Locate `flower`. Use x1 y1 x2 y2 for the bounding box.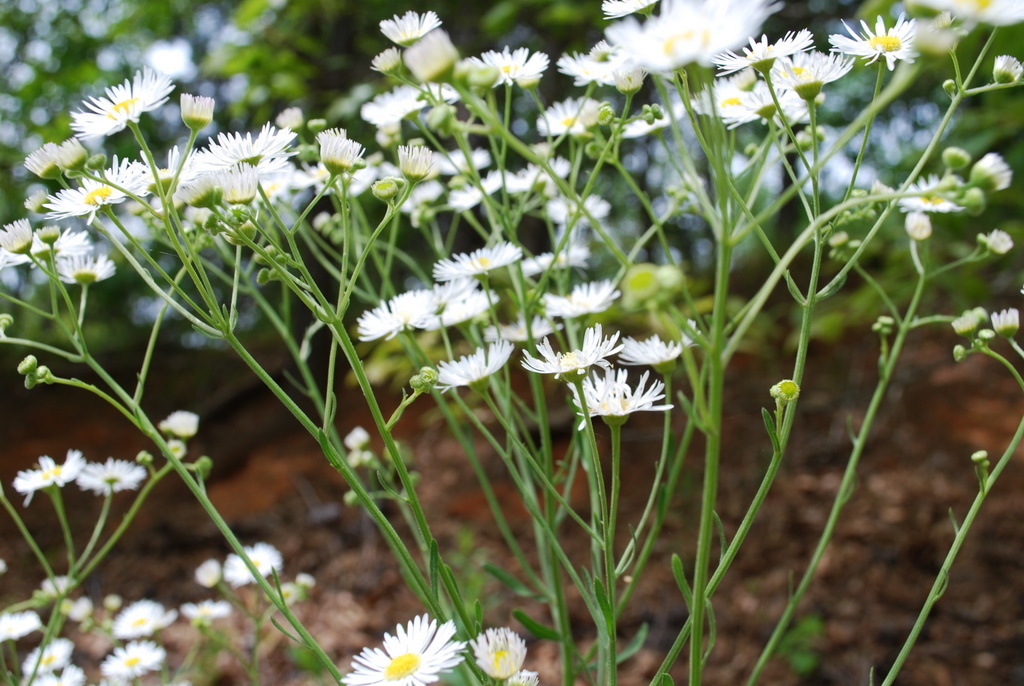
0 604 47 648.
